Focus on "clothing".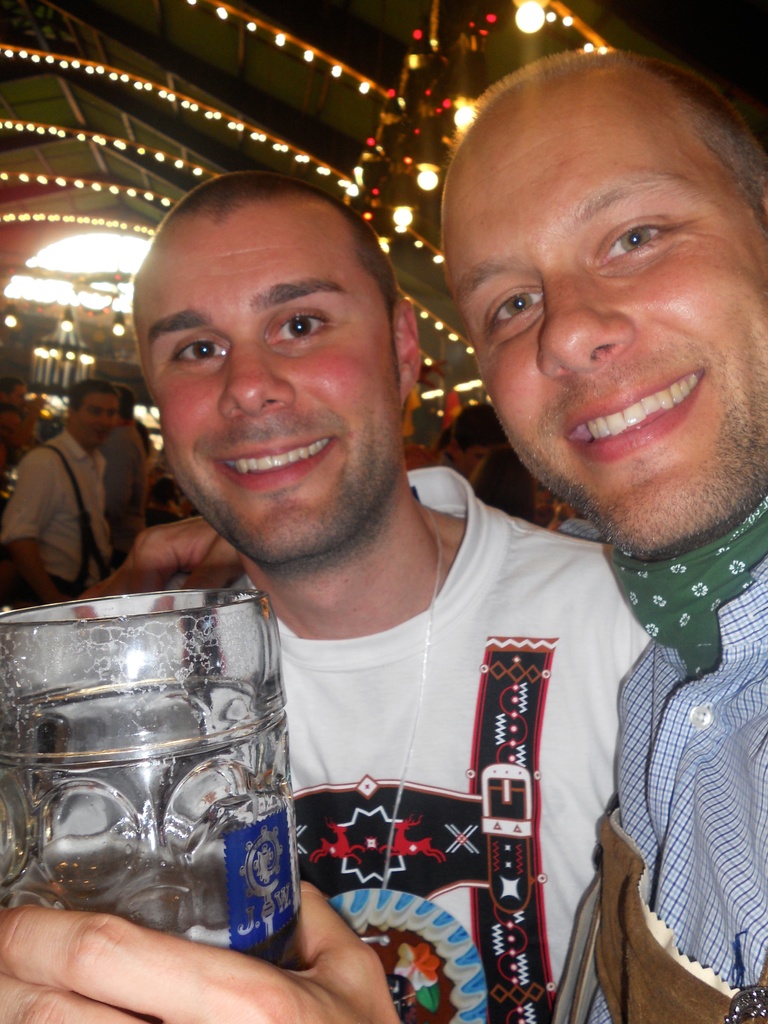
Focused at select_region(112, 413, 147, 550).
